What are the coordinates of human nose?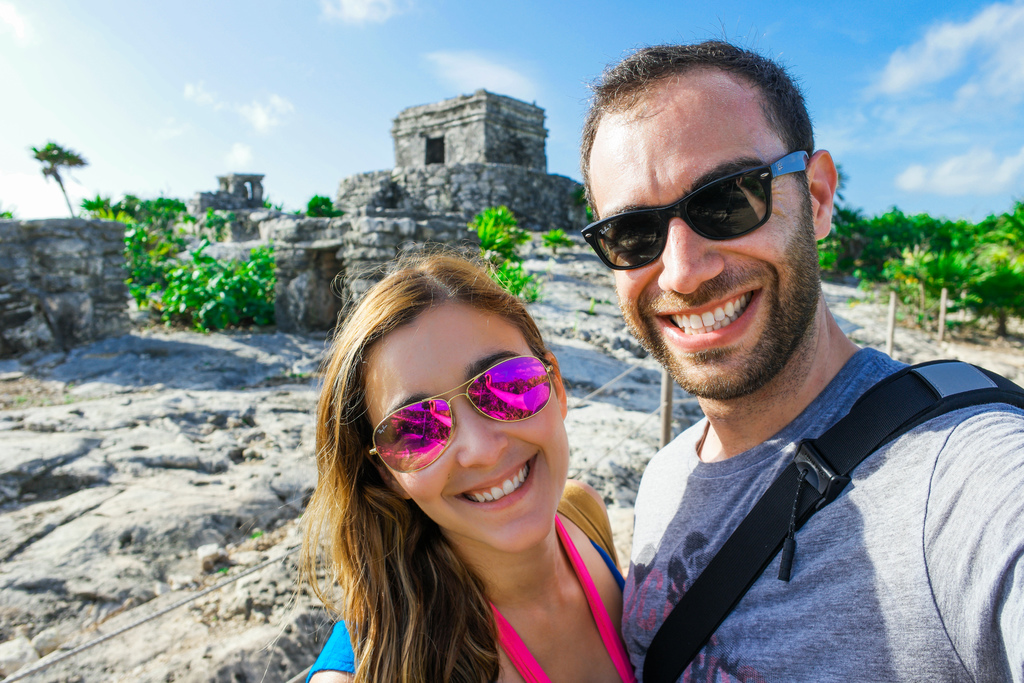
bbox(660, 218, 725, 294).
